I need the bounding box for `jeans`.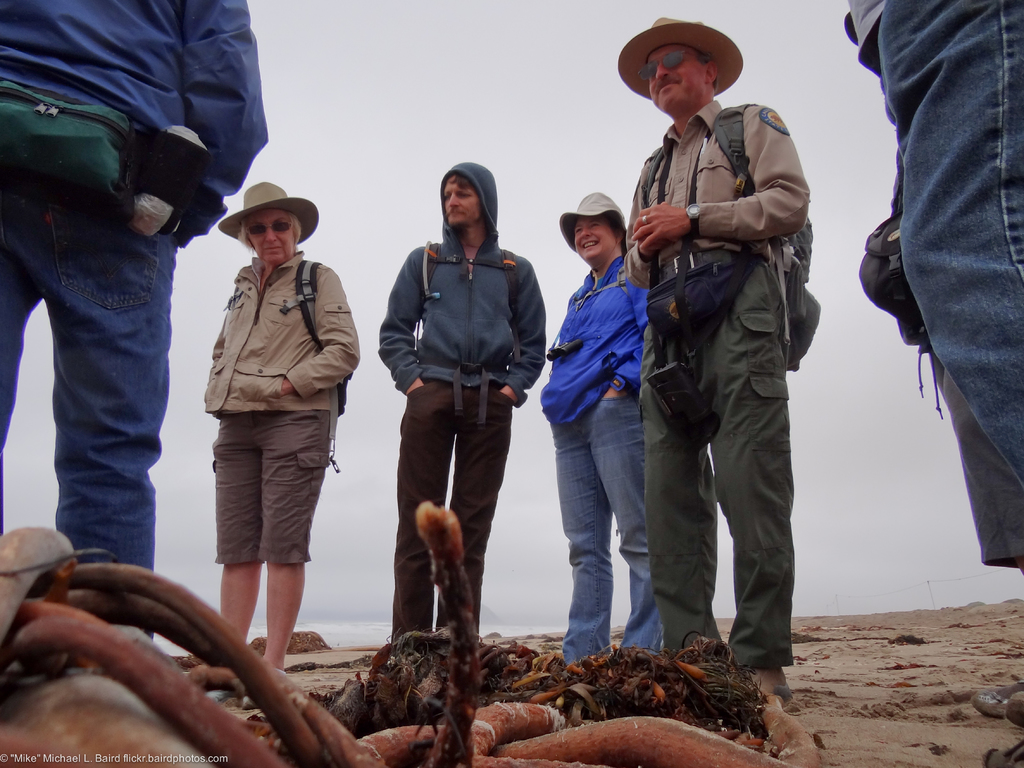
Here it is: 550 396 670 666.
